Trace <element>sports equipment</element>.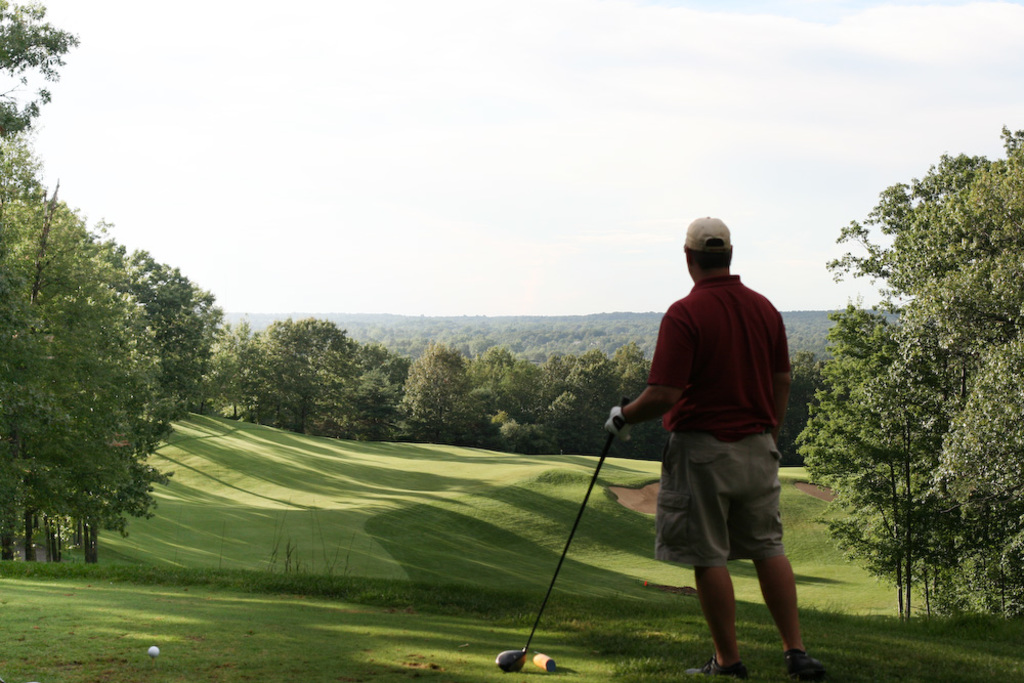
Traced to [left=782, top=650, right=827, bottom=682].
